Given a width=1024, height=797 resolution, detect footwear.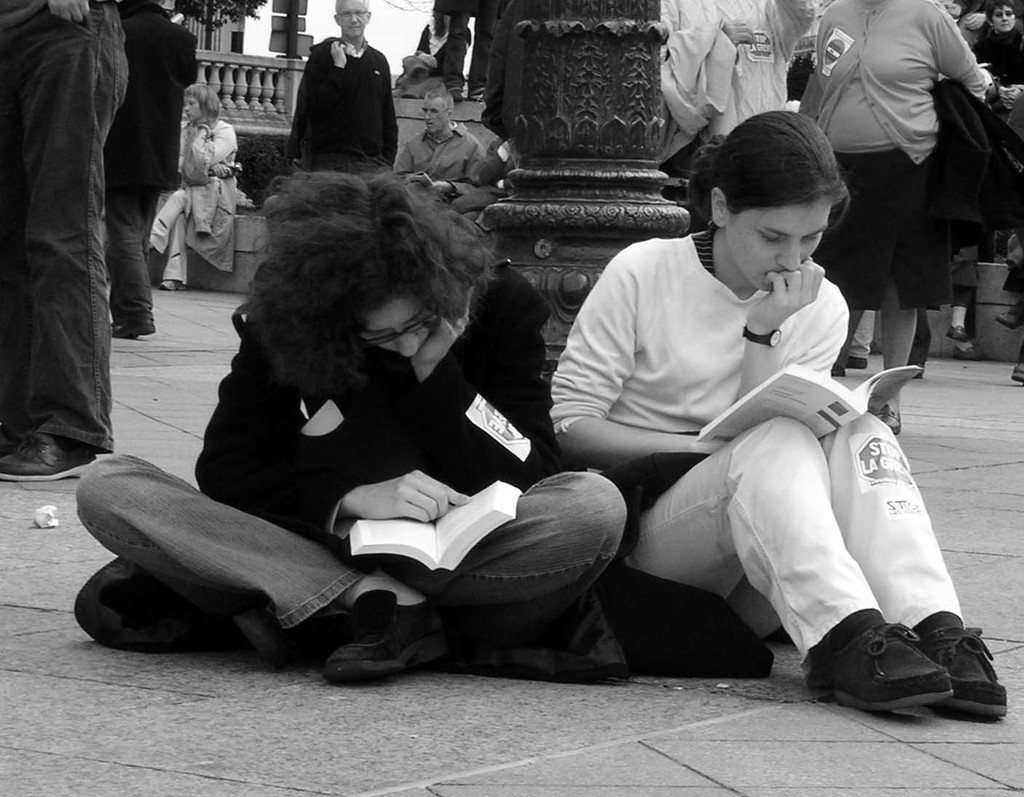
crop(910, 626, 1007, 718).
